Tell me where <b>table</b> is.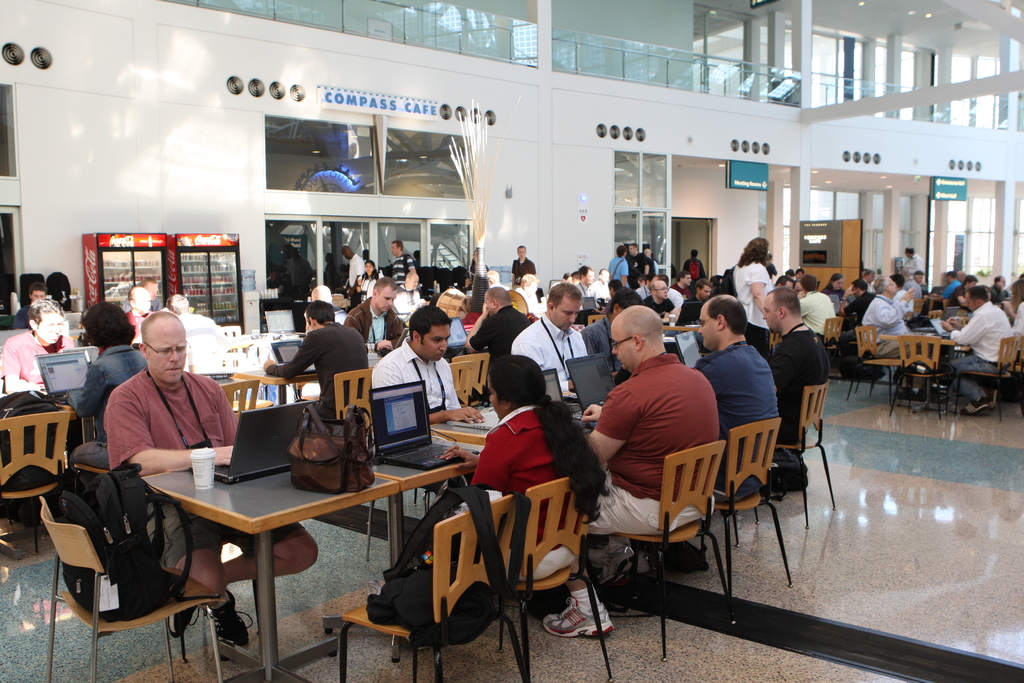
<b>table</b> is at l=872, t=318, r=975, b=393.
